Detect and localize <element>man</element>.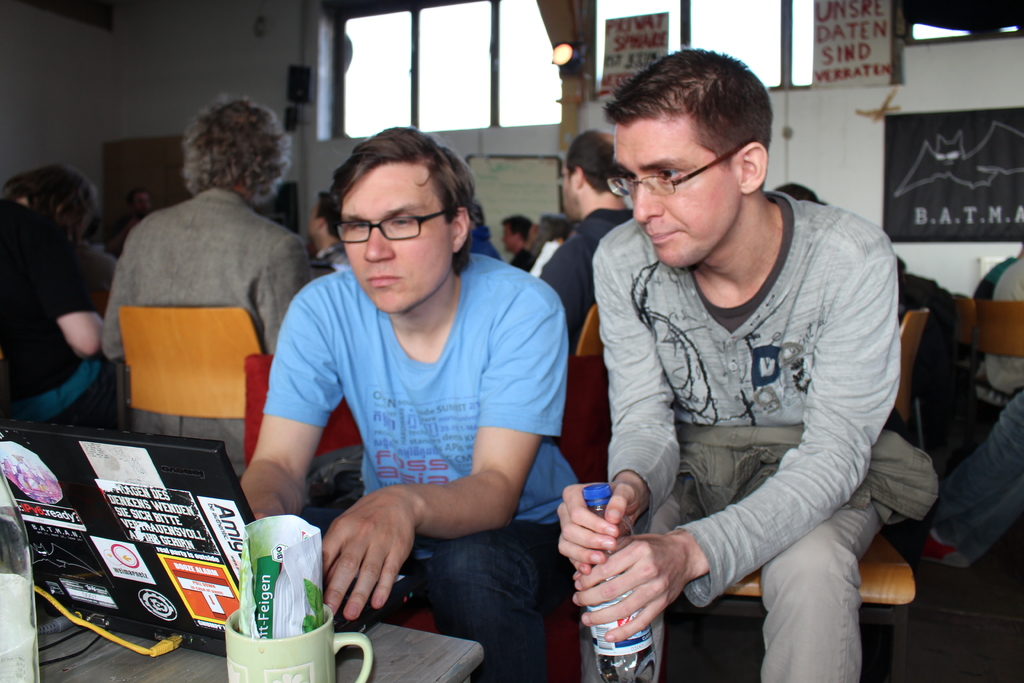
Localized at bbox(539, 126, 644, 378).
